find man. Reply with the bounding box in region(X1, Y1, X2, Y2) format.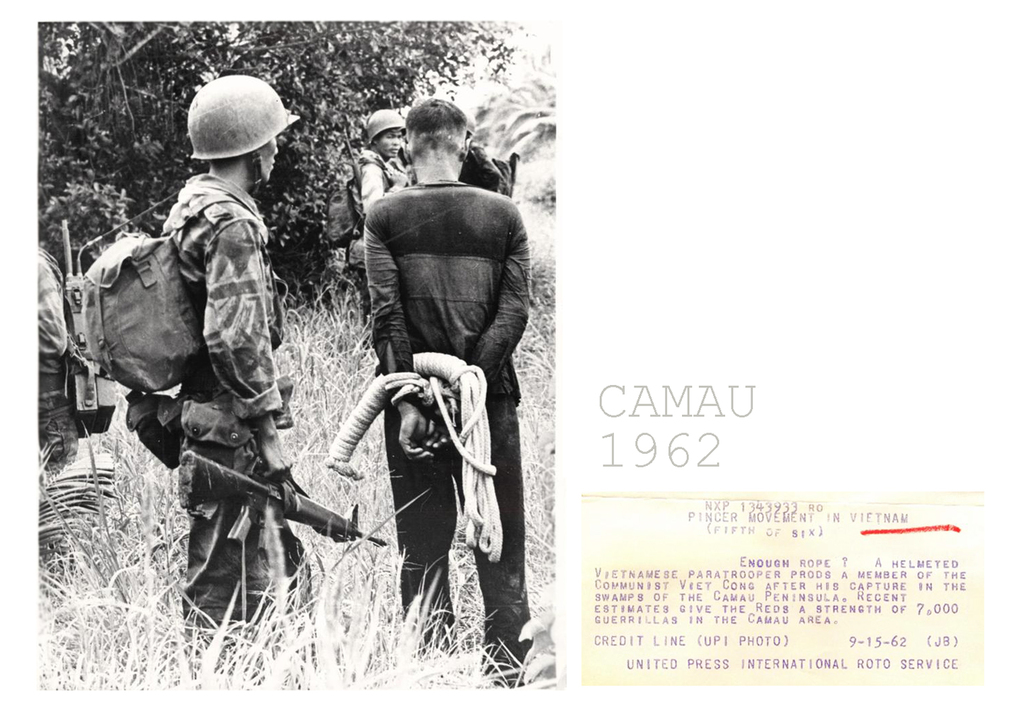
region(341, 106, 410, 309).
